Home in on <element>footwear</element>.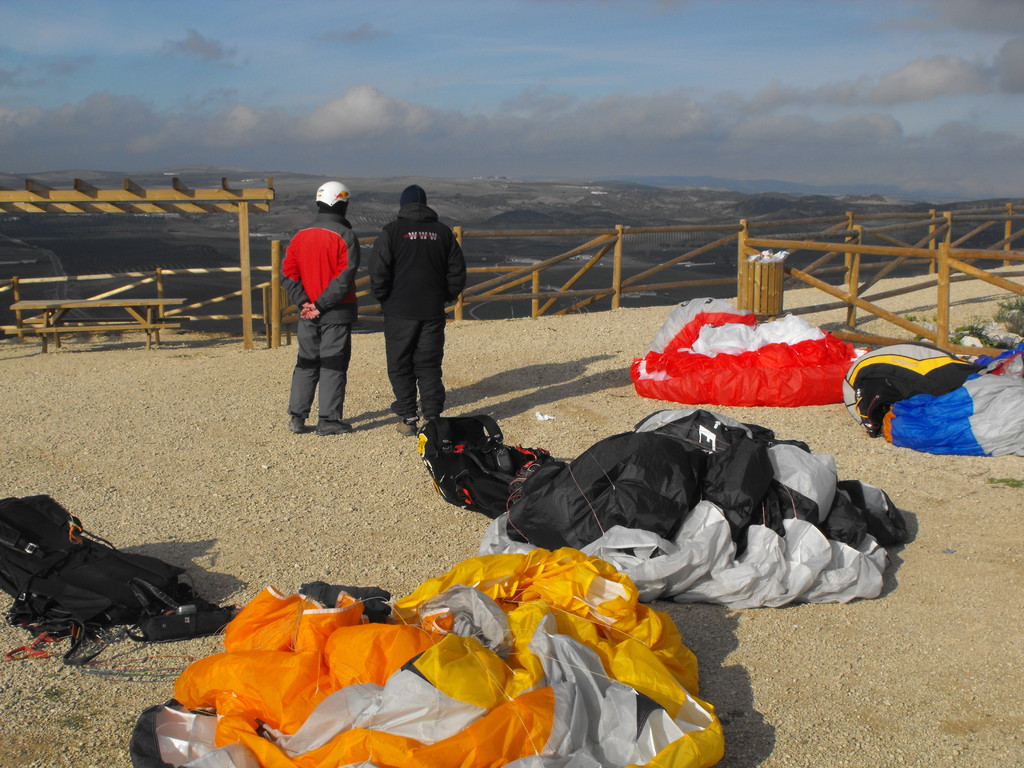
Homed in at box(316, 419, 353, 437).
